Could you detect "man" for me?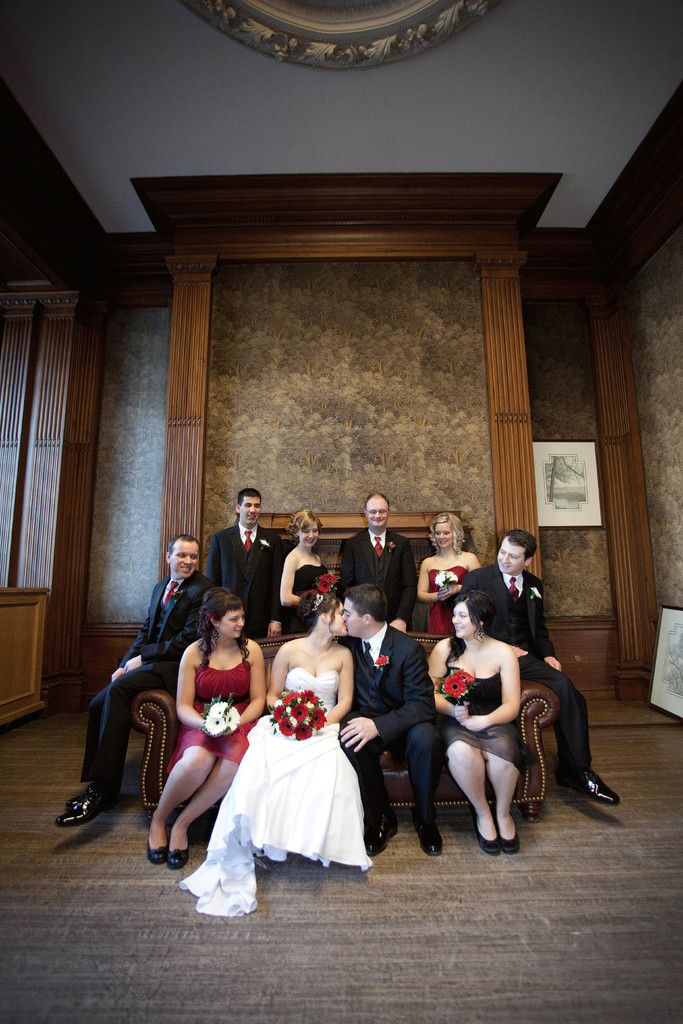
Detection result: 337, 492, 420, 634.
